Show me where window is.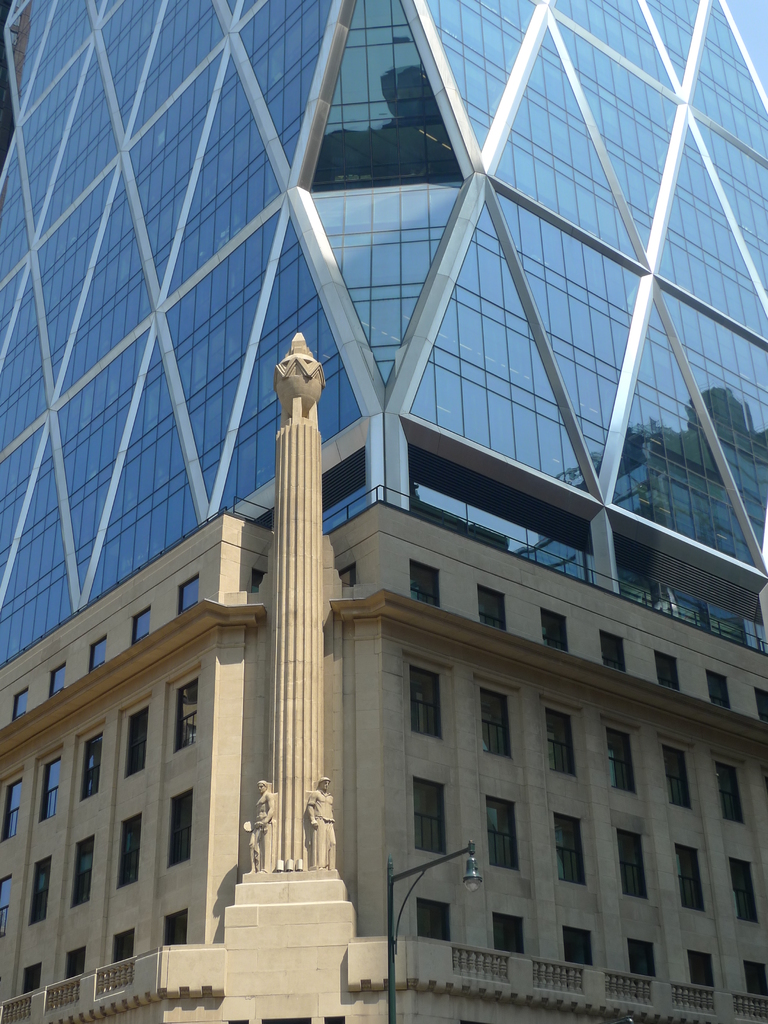
window is at pyautogui.locateOnScreen(624, 941, 659, 976).
